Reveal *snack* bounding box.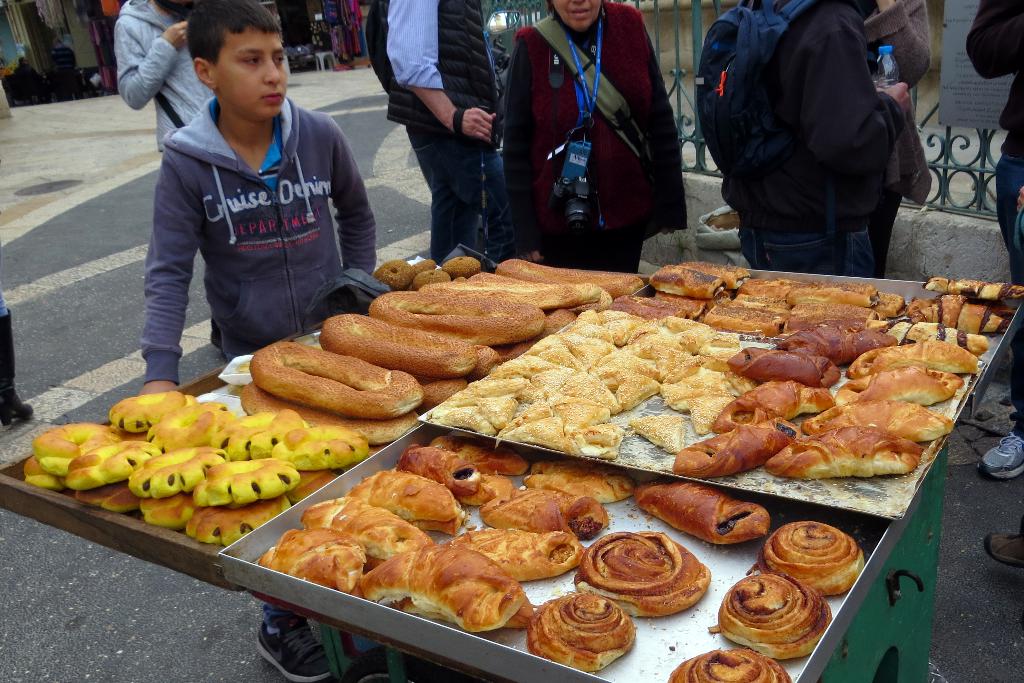
Revealed: bbox=(582, 534, 713, 621).
